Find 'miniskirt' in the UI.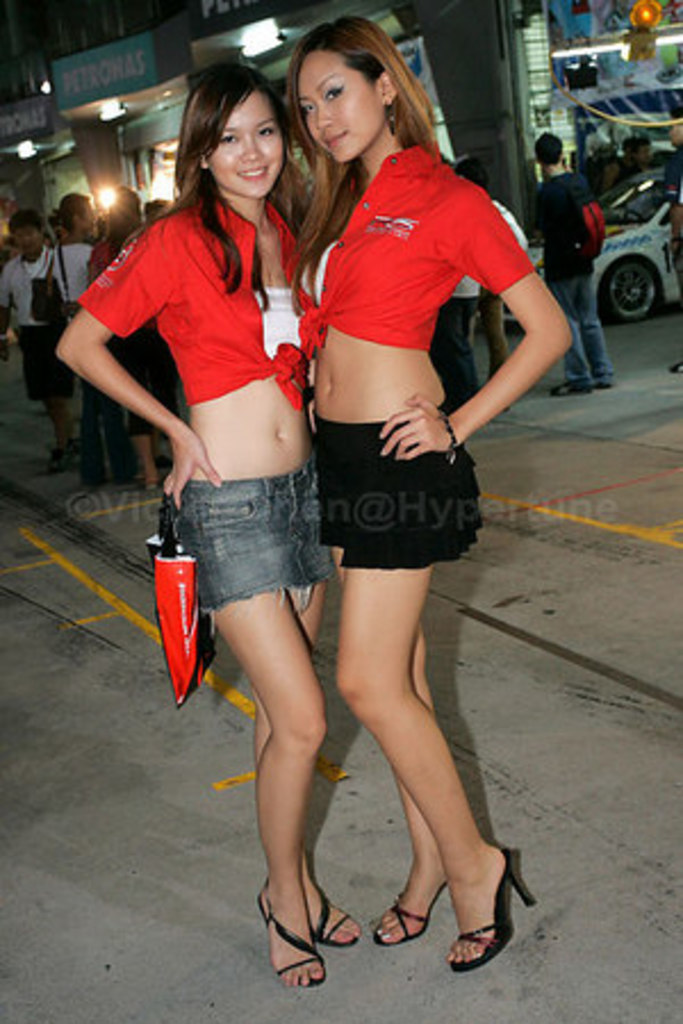
UI element at region(307, 412, 487, 576).
